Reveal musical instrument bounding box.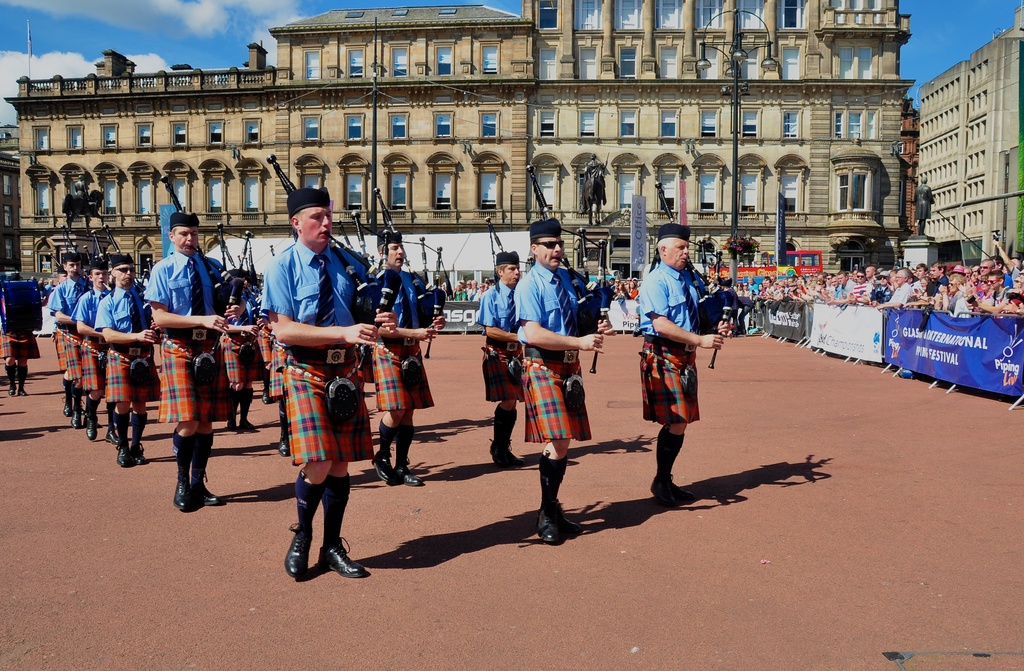
Revealed: {"left": 518, "top": 167, "right": 615, "bottom": 385}.
